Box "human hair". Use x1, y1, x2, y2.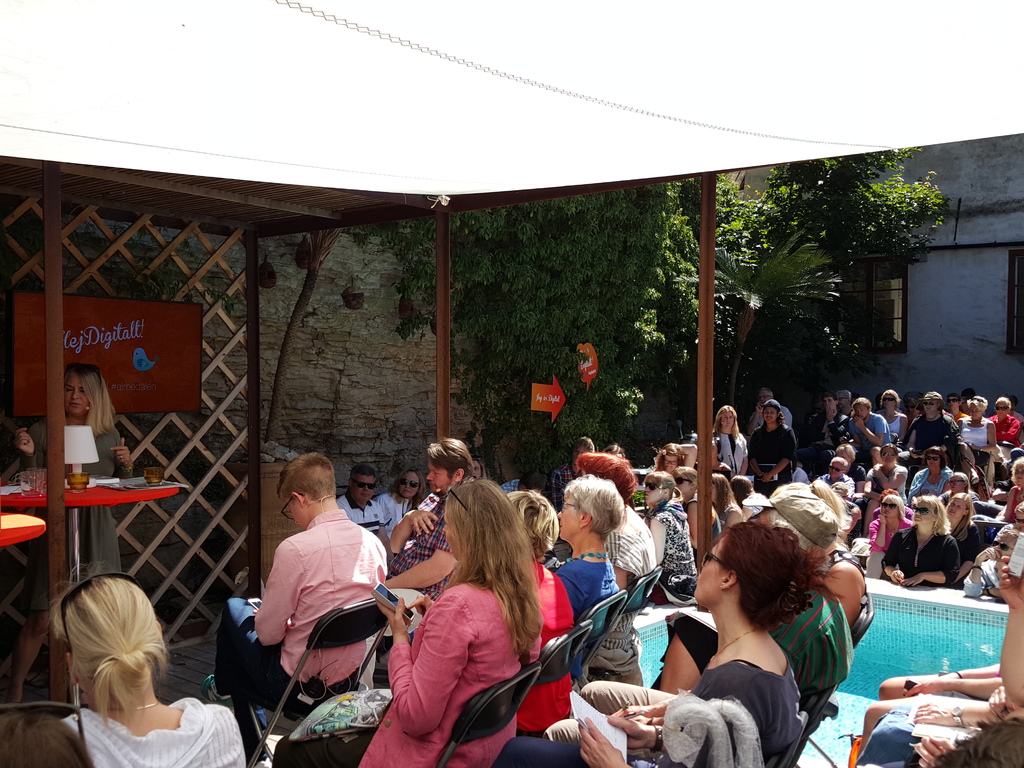
645, 468, 674, 485.
